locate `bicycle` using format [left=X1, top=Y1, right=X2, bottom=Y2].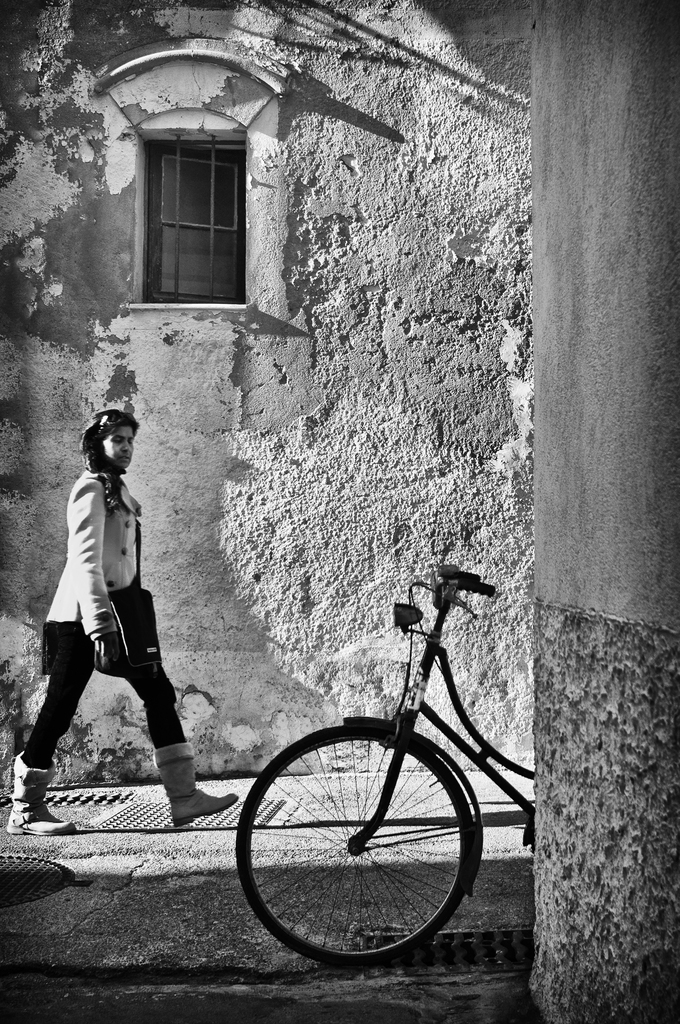
[left=200, top=555, right=573, bottom=971].
